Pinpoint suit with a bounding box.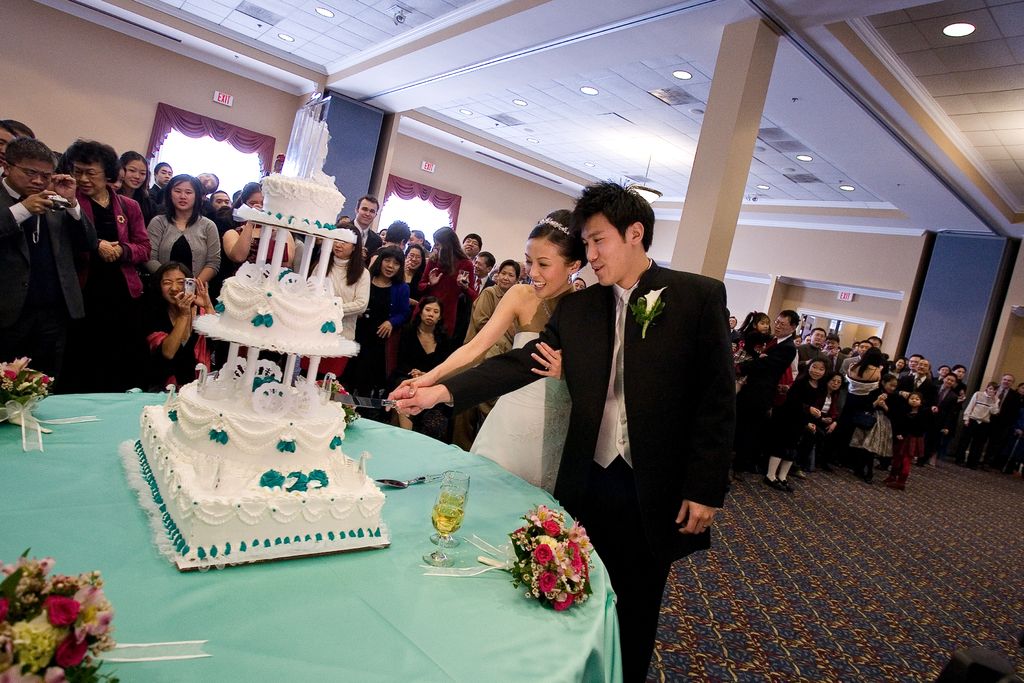
pyautogui.locateOnScreen(927, 386, 959, 455).
